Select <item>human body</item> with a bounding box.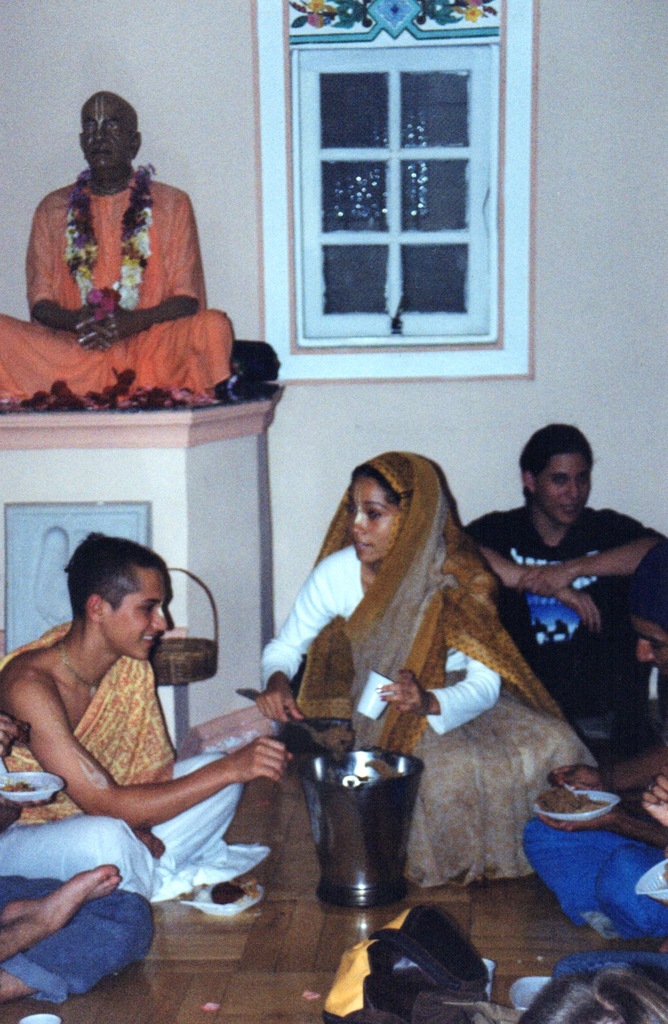
crop(0, 865, 157, 1009).
